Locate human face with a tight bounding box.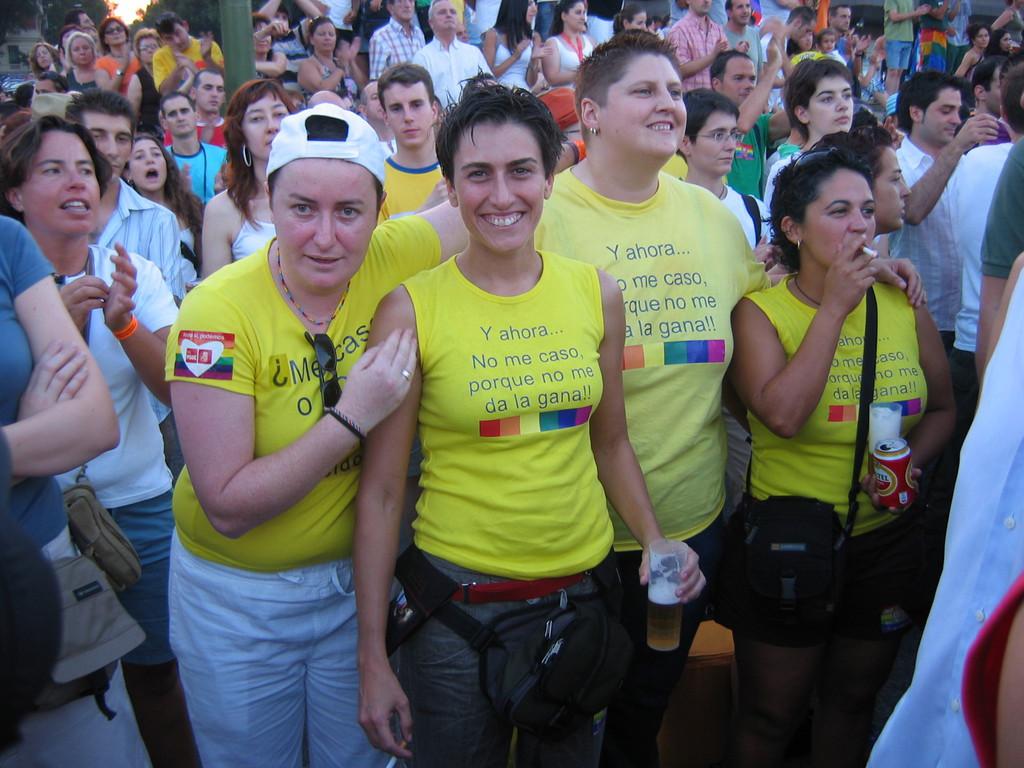
[left=432, top=3, right=460, bottom=34].
